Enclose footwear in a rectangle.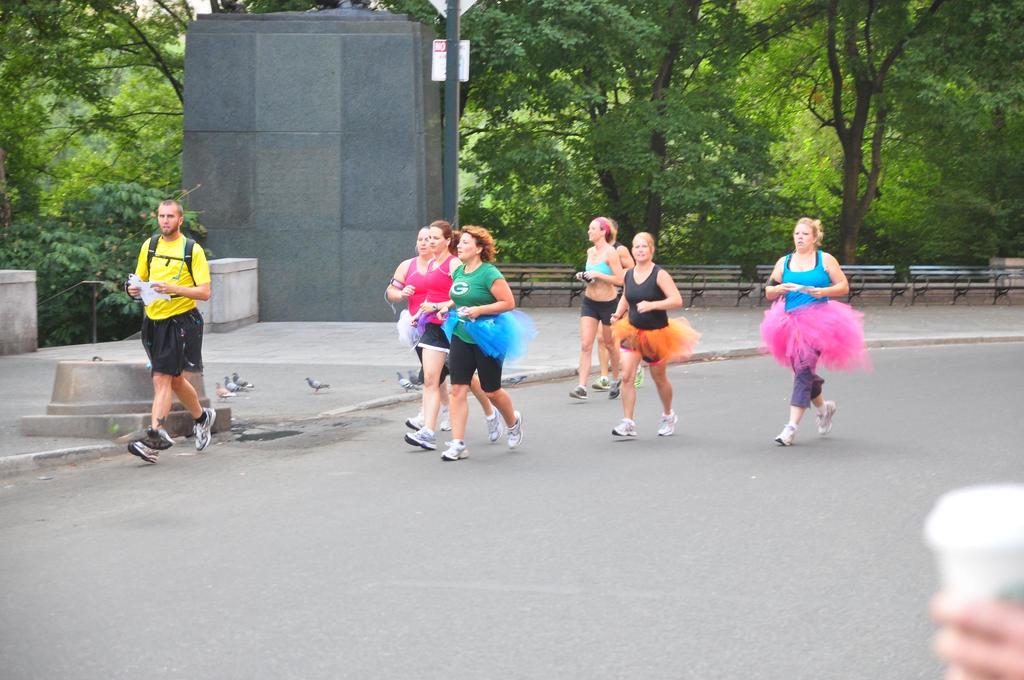
{"x1": 404, "y1": 412, "x2": 420, "y2": 429}.
